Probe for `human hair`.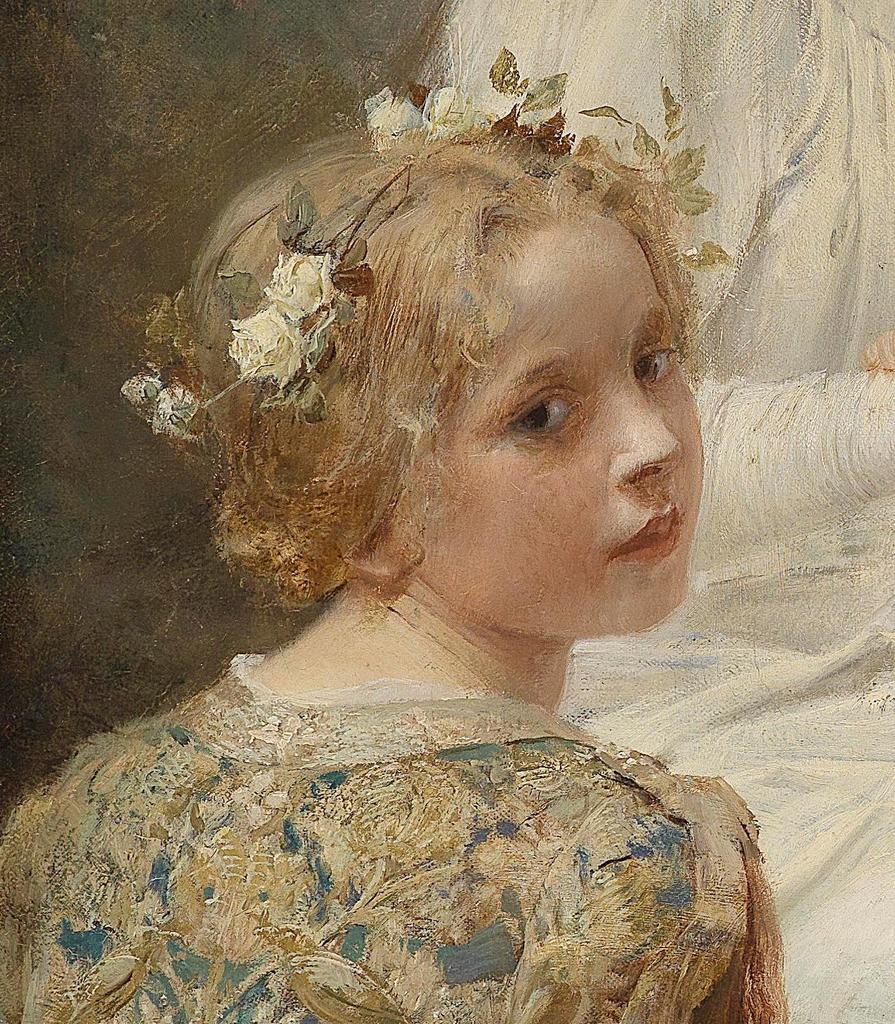
Probe result: [158,74,762,630].
